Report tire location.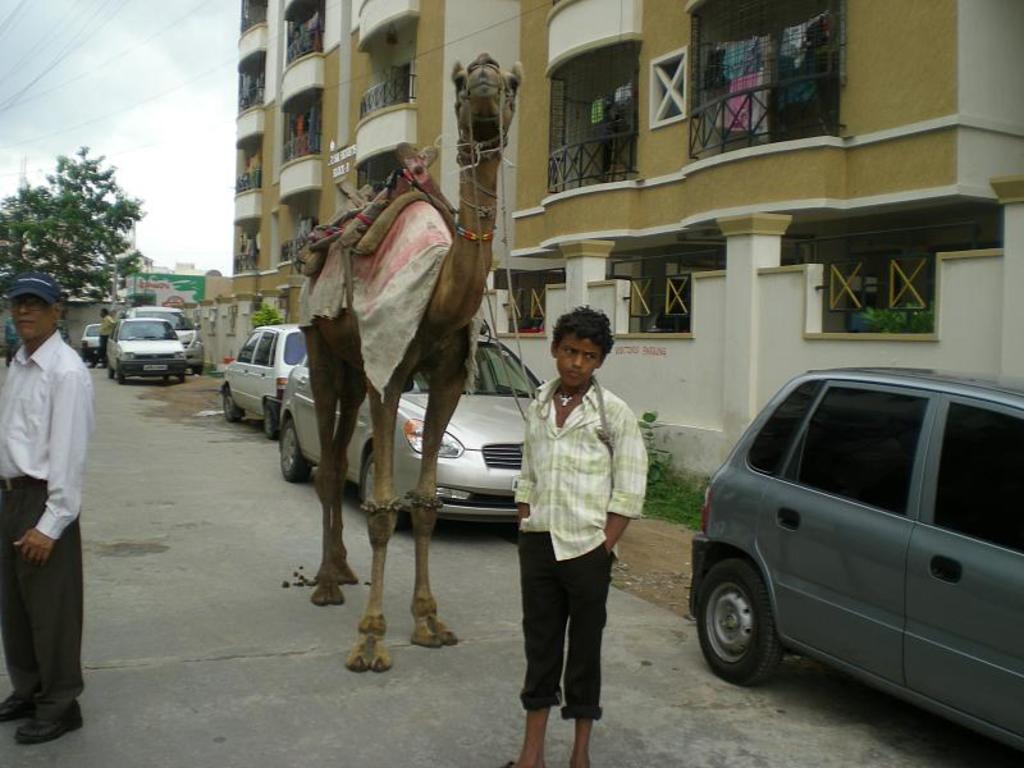
Report: [358,454,403,531].
